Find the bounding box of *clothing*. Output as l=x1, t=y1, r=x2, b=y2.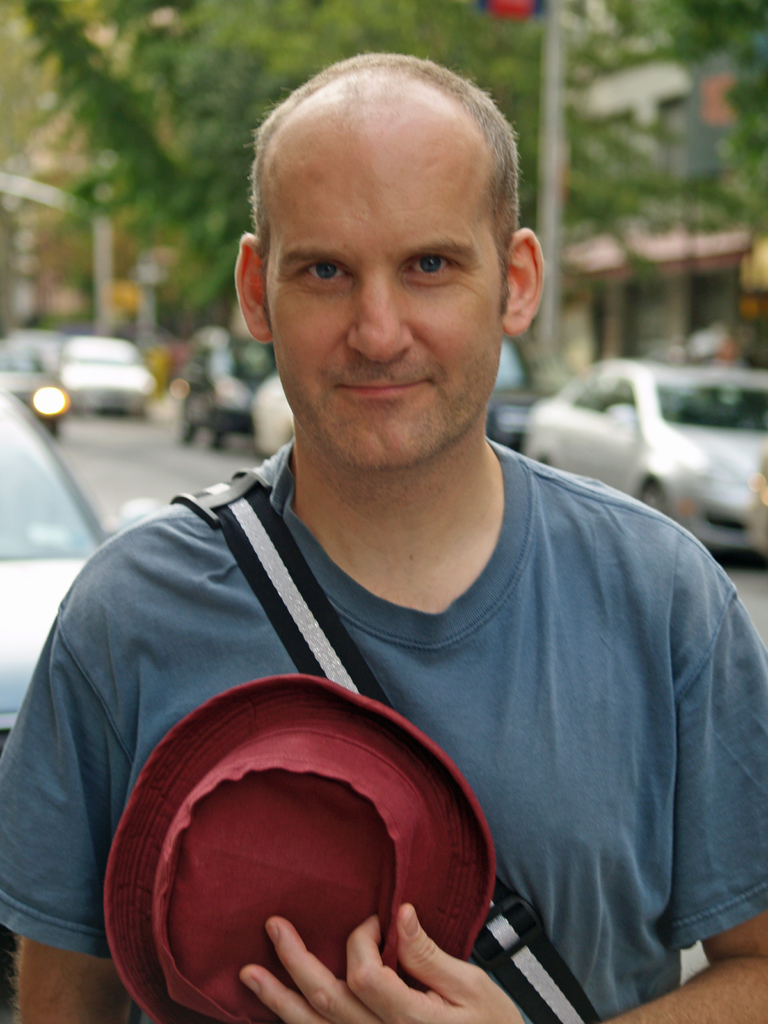
l=0, t=442, r=767, b=1023.
